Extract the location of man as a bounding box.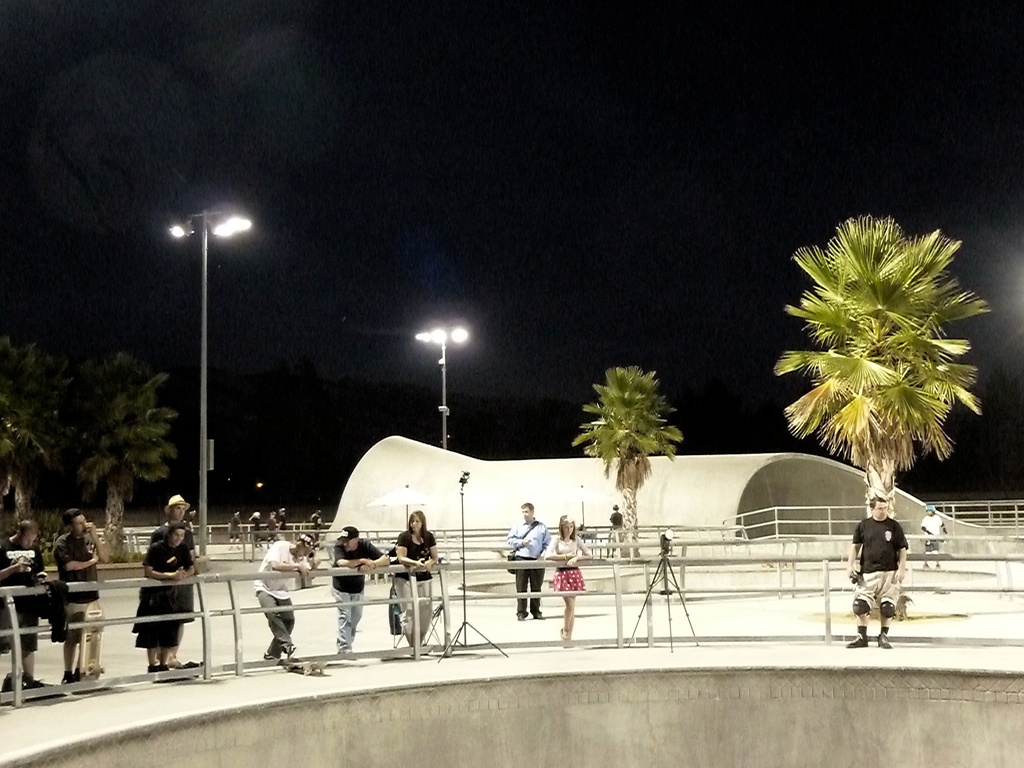
52:513:100:680.
